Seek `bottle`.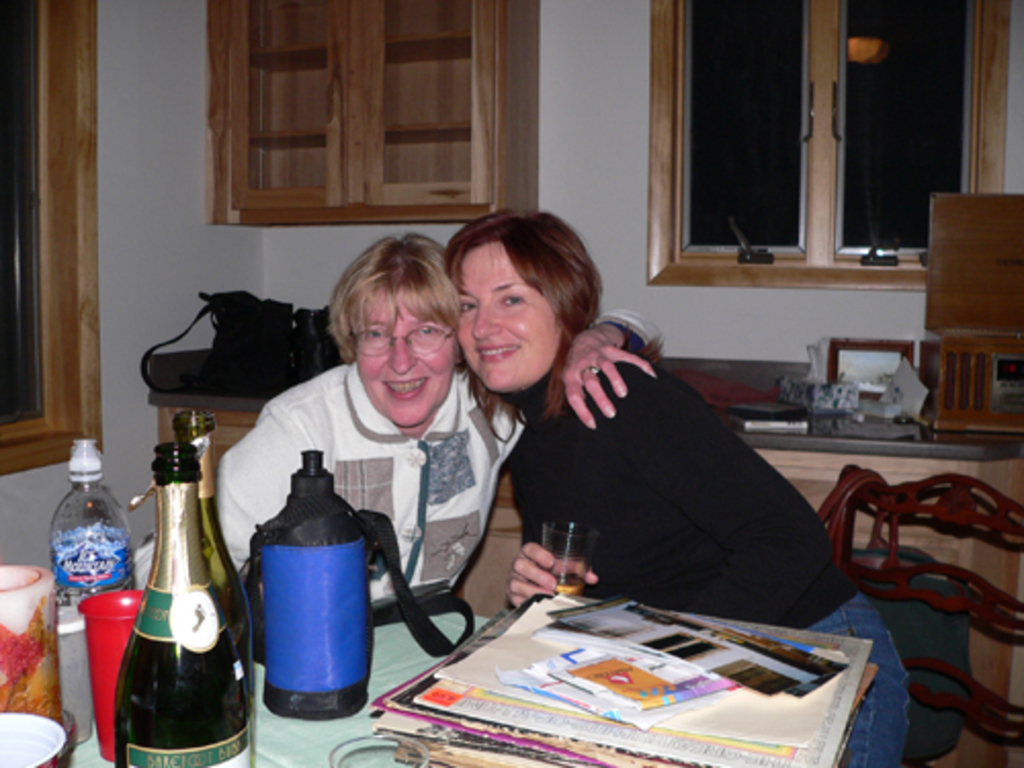
box(168, 408, 256, 676).
